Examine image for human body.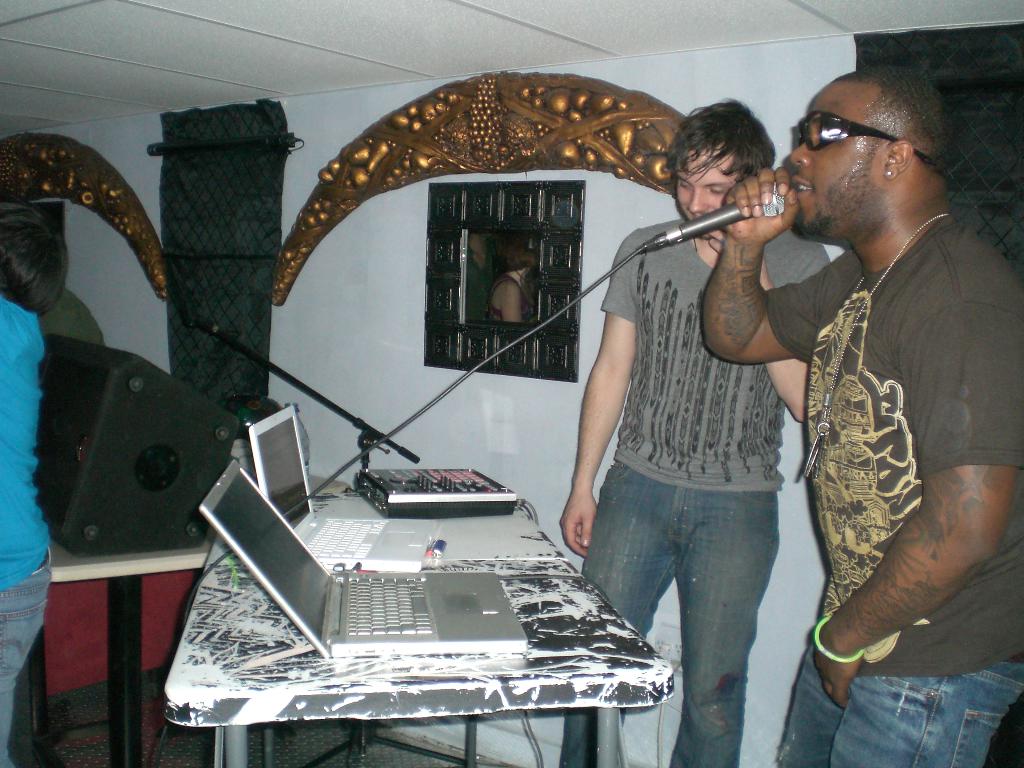
Examination result: (762,52,1011,767).
